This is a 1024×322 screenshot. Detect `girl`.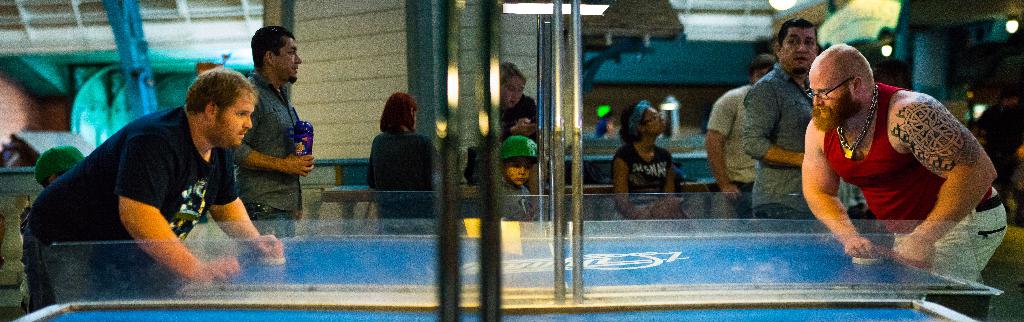
x1=465 y1=61 x2=540 y2=189.
